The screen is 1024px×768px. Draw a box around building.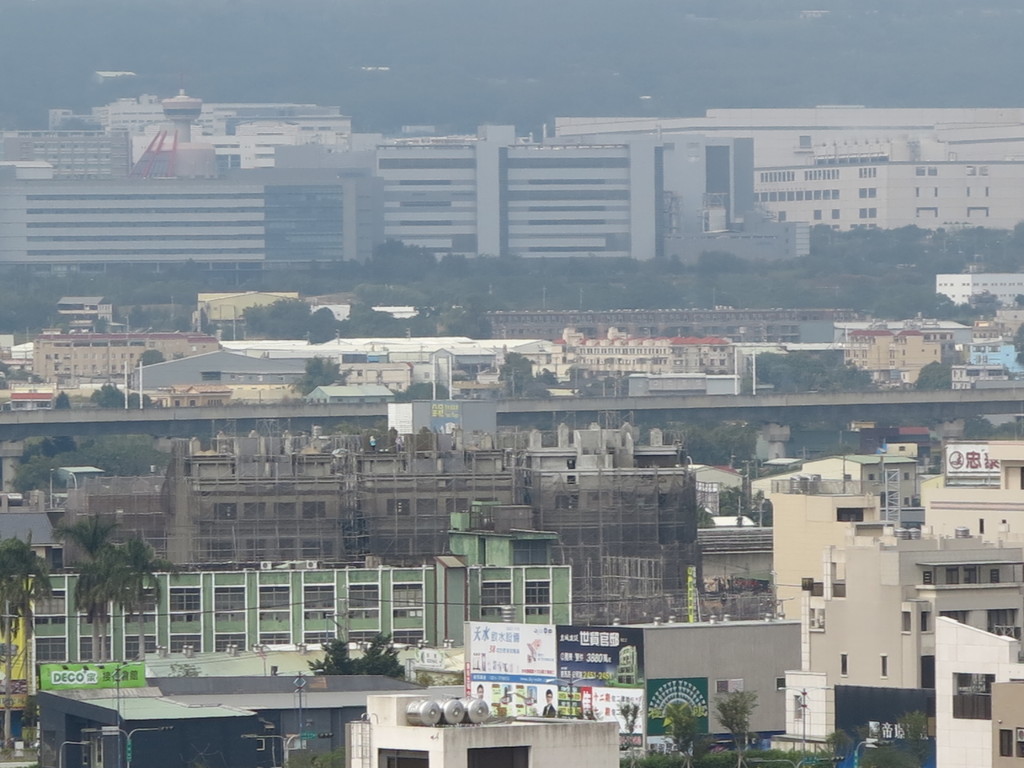
(left=372, top=127, right=760, bottom=265).
